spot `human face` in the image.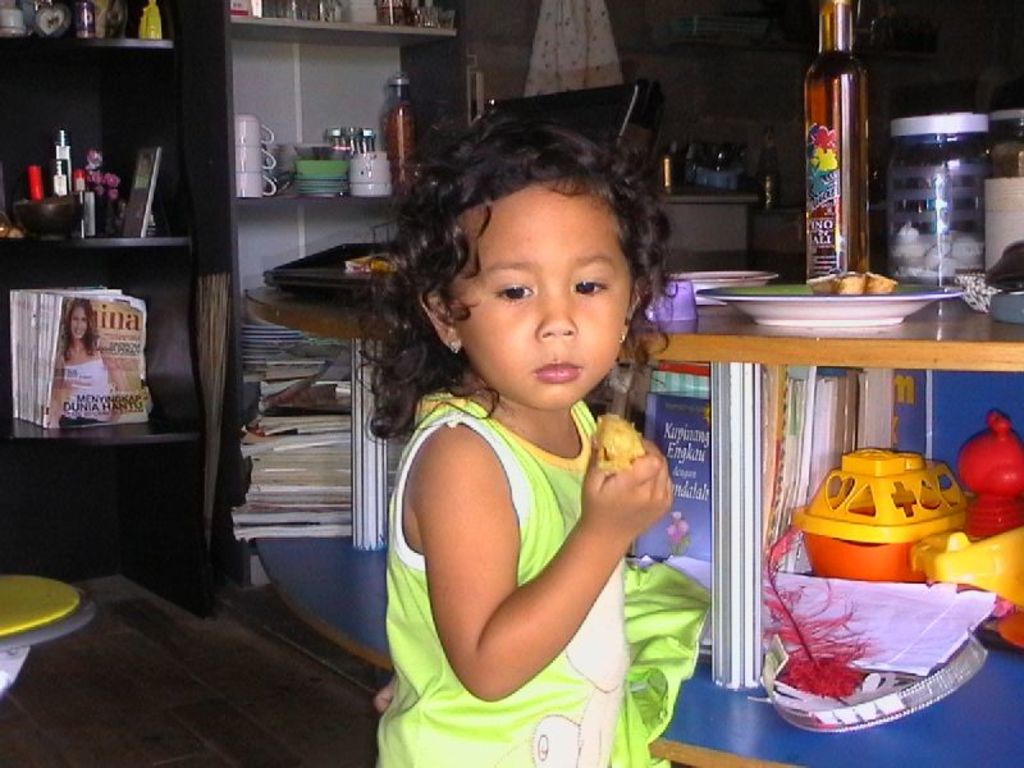
`human face` found at box=[74, 308, 87, 338].
